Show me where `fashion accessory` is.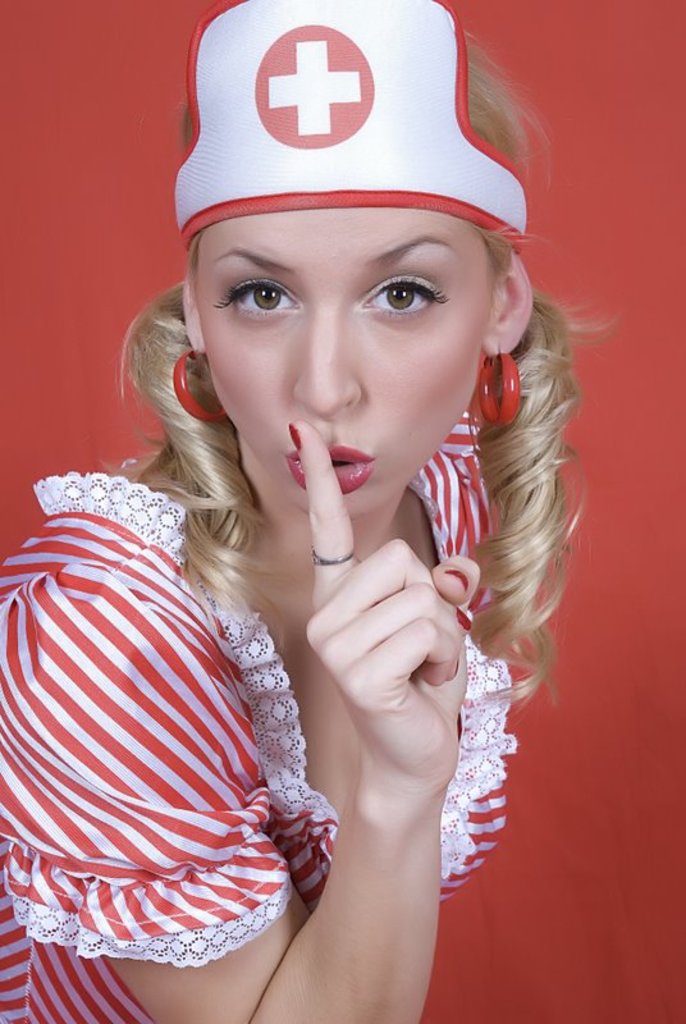
`fashion accessory` is at <region>456, 657, 458, 676</region>.
